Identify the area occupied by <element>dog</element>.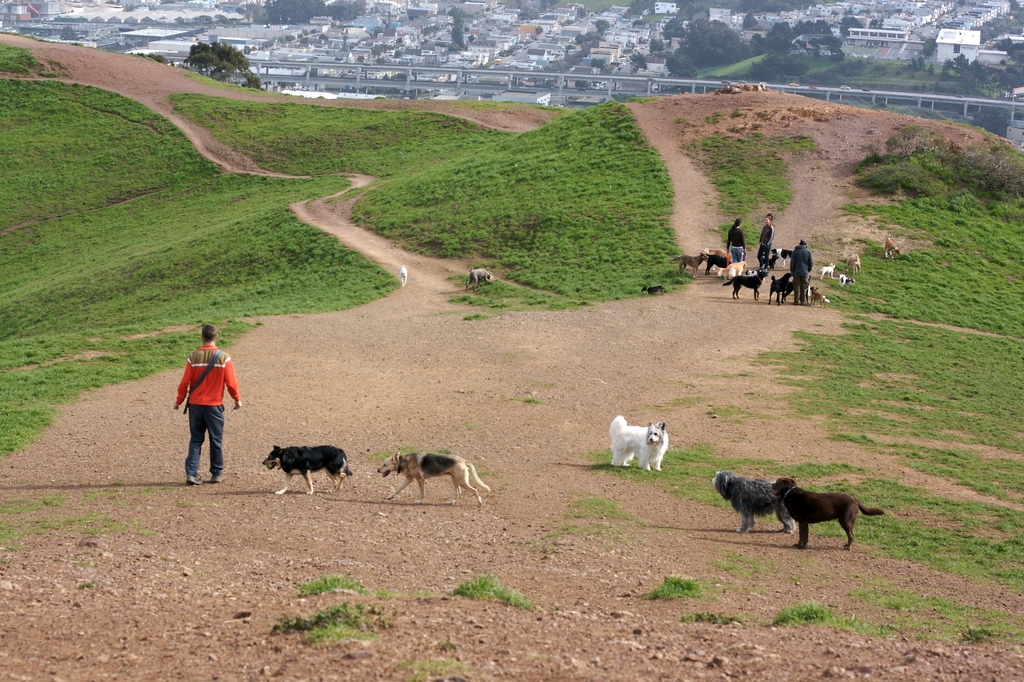
Area: left=466, top=264, right=492, bottom=291.
